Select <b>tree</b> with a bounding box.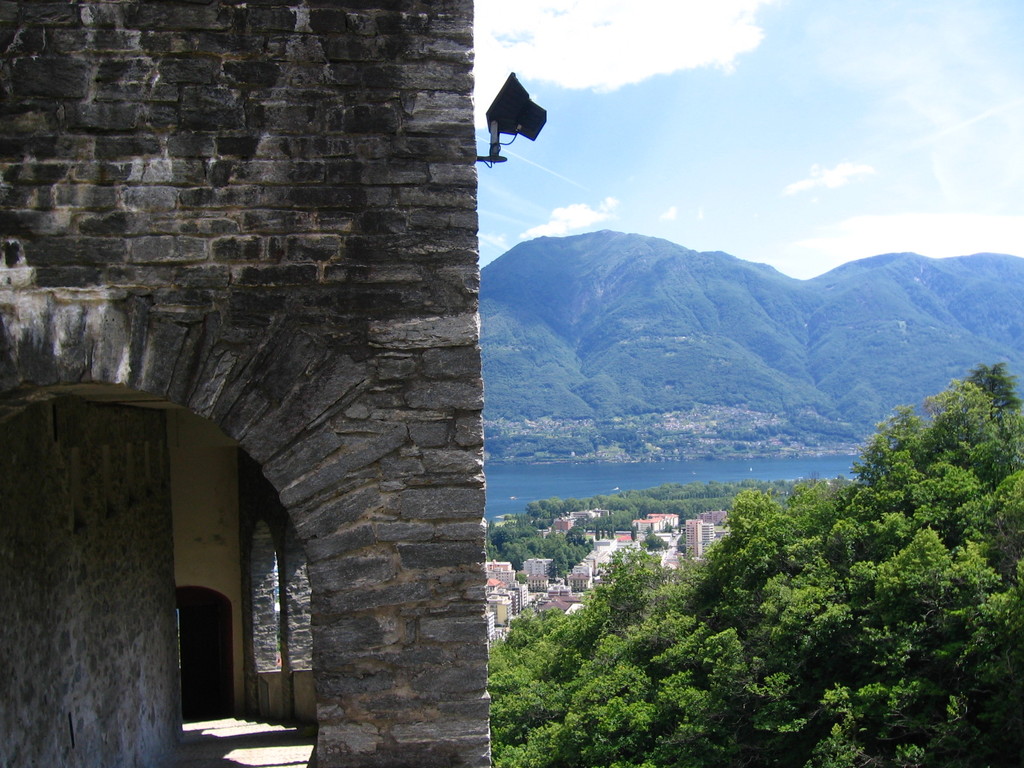
detection(488, 359, 1023, 767).
